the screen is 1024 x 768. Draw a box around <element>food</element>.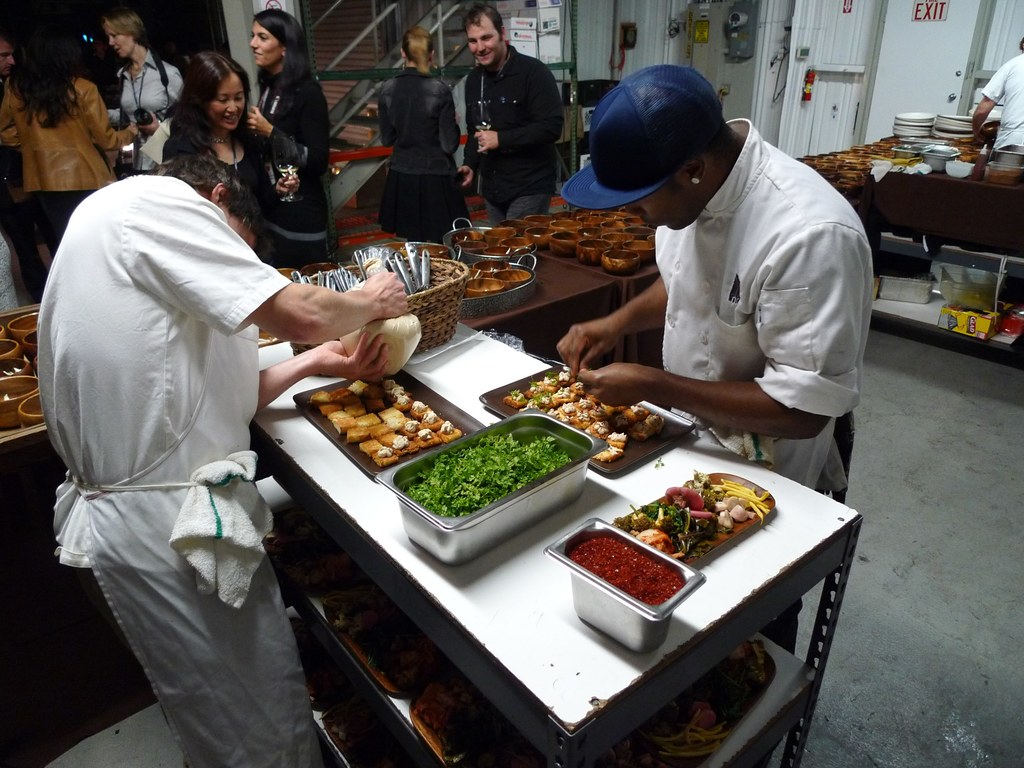
314,376,456,467.
